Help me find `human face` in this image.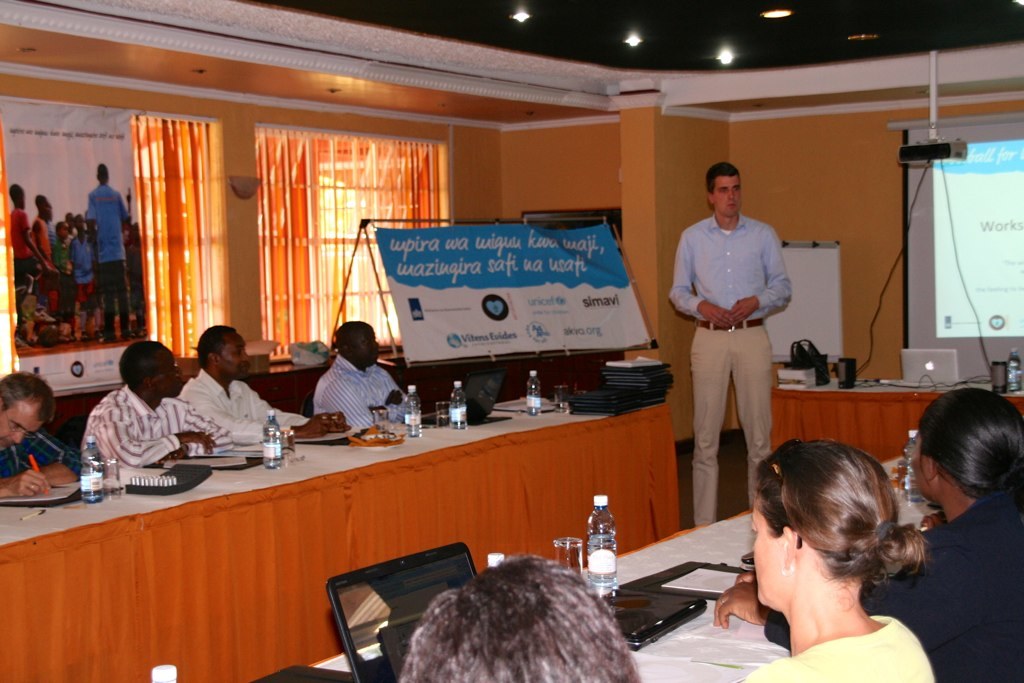
Found it: x1=218 y1=334 x2=243 y2=378.
